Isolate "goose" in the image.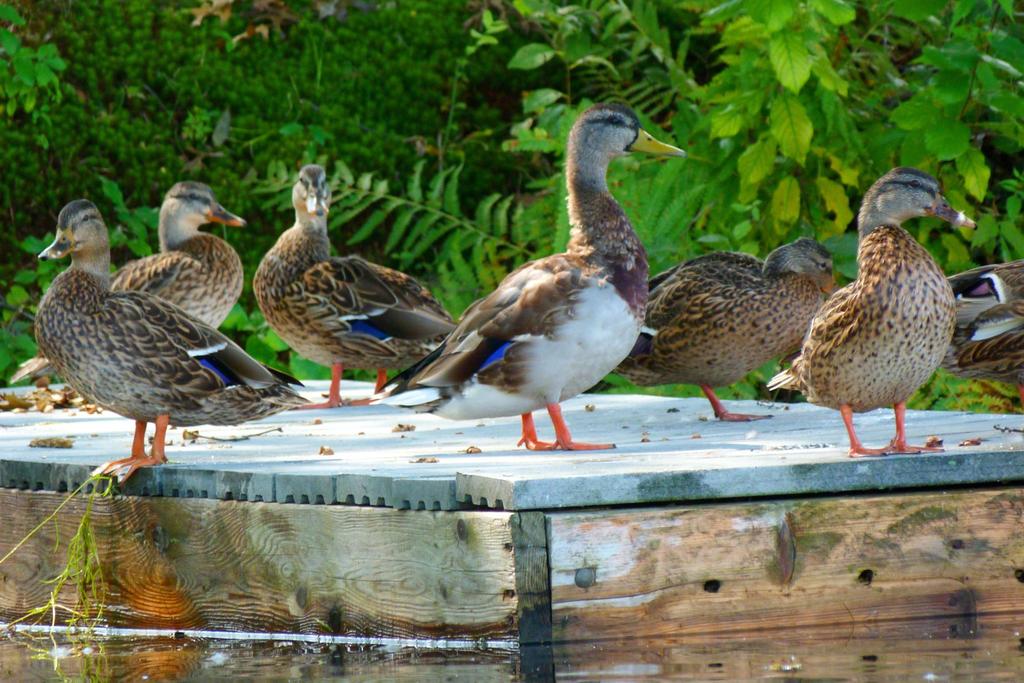
Isolated region: pyautogui.locateOnScreen(374, 108, 686, 454).
